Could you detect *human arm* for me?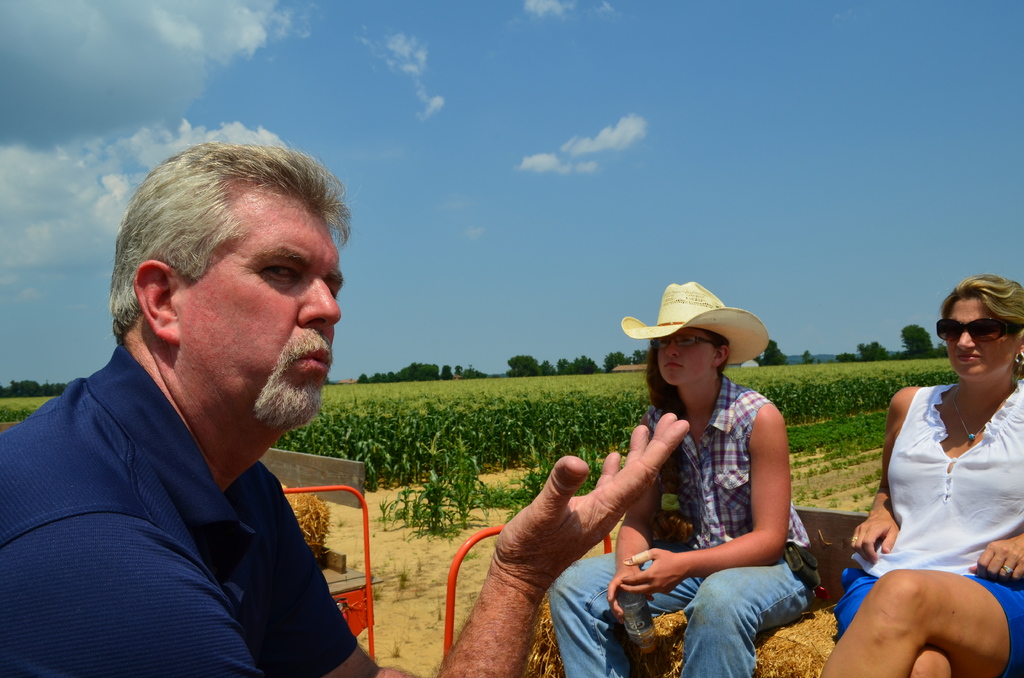
Detection result: 633,400,786,587.
